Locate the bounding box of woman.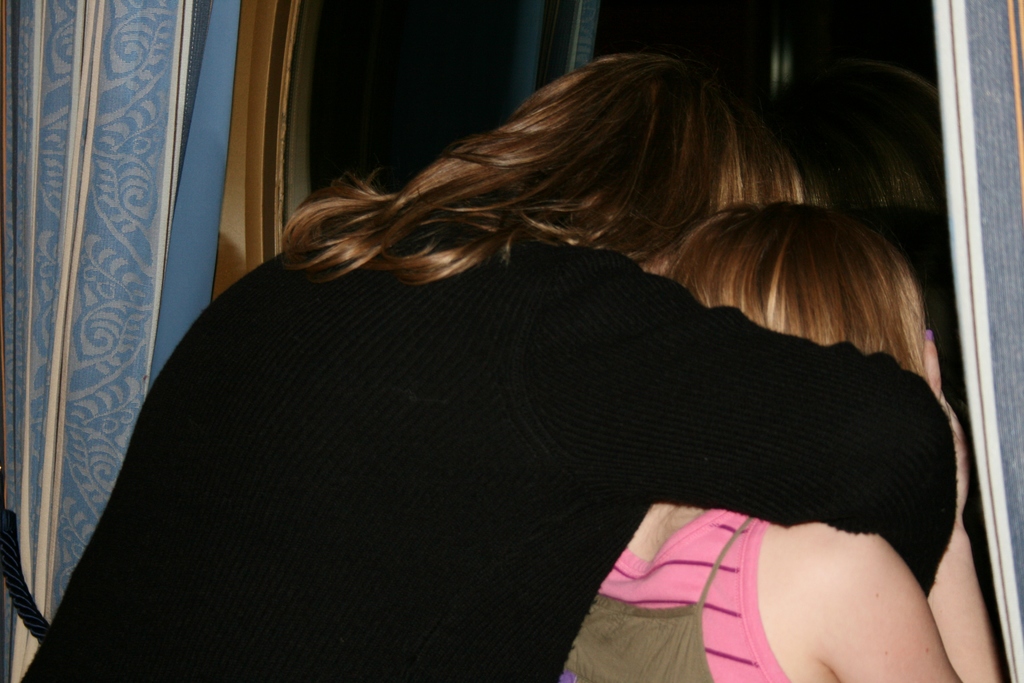
Bounding box: (15,53,964,682).
